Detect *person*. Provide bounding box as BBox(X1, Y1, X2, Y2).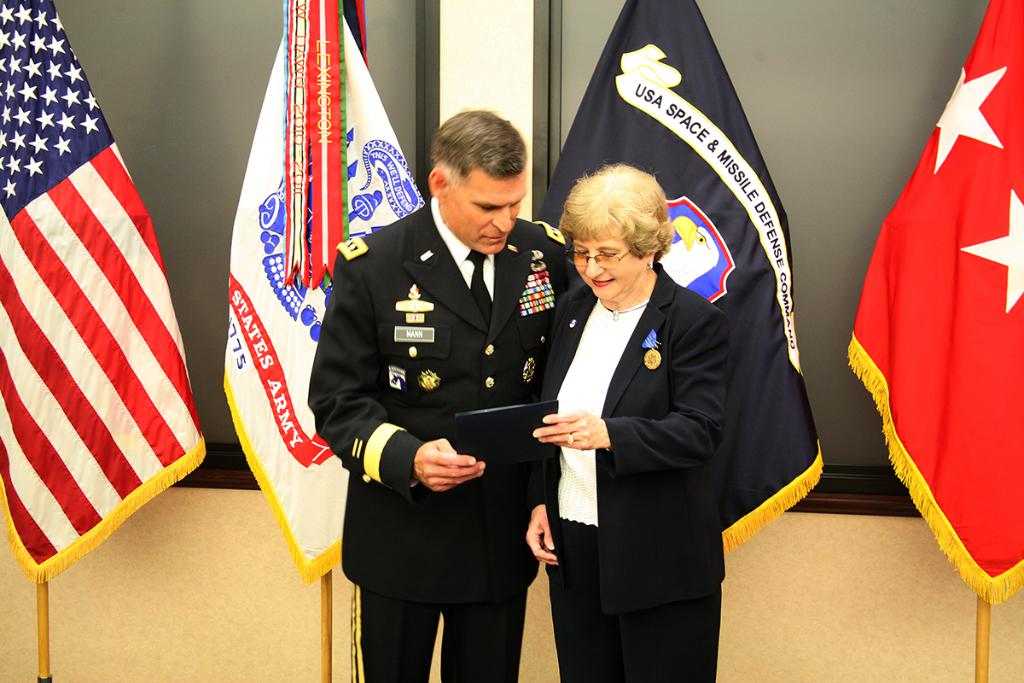
BBox(527, 163, 733, 678).
